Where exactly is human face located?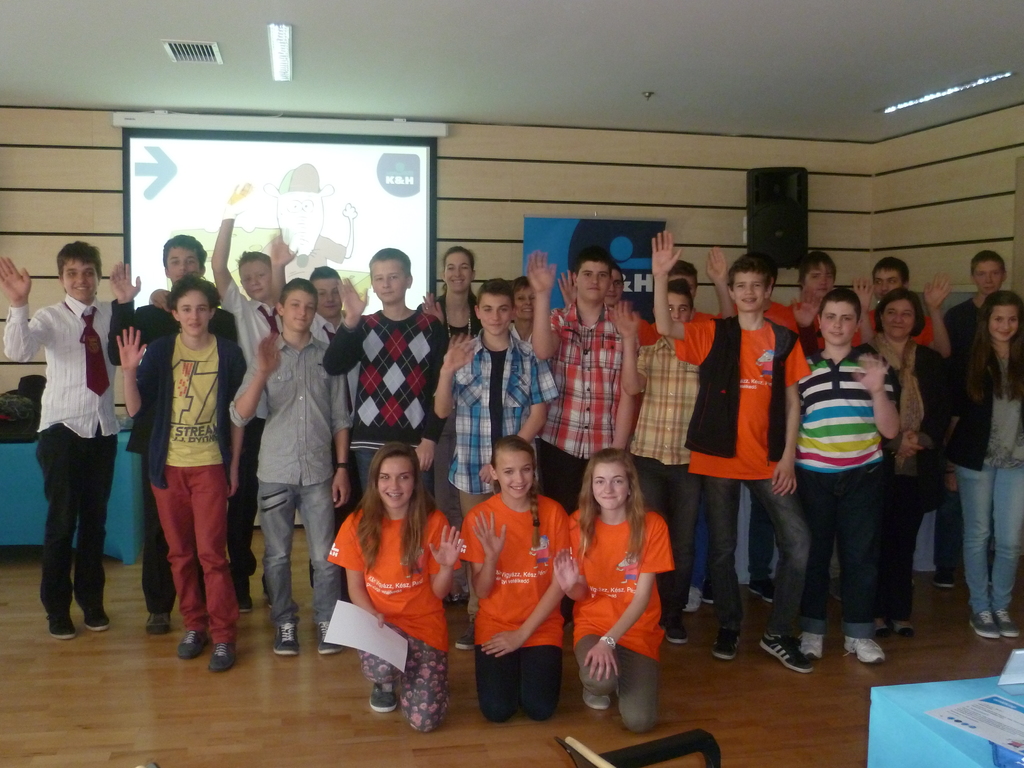
Its bounding box is l=445, t=255, r=472, b=291.
